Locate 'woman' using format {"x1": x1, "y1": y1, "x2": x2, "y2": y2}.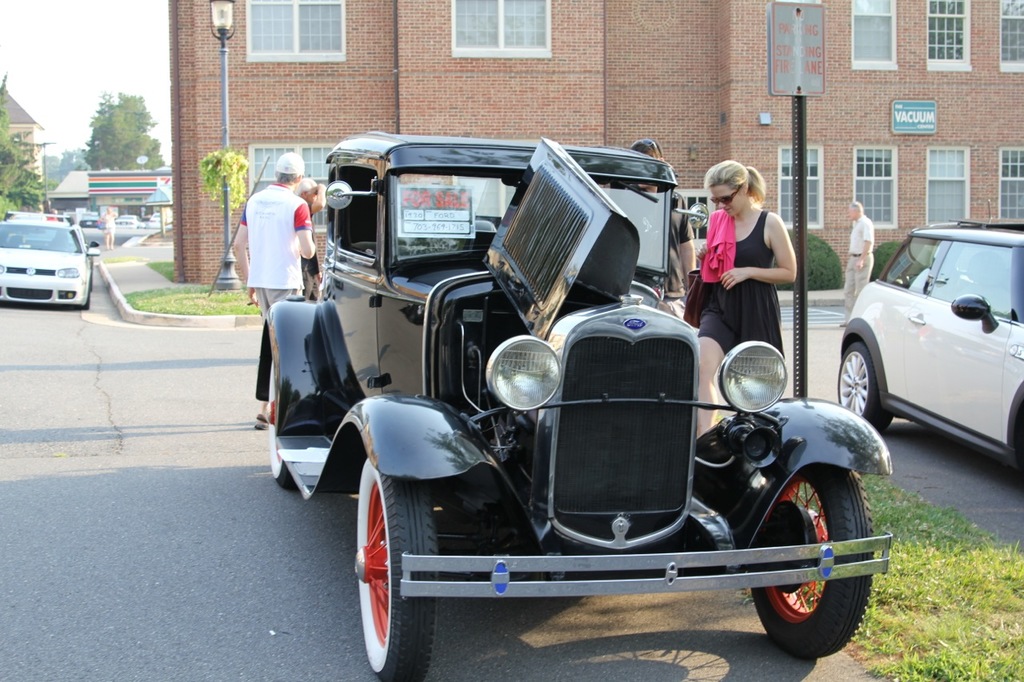
{"x1": 702, "y1": 162, "x2": 812, "y2": 362}.
